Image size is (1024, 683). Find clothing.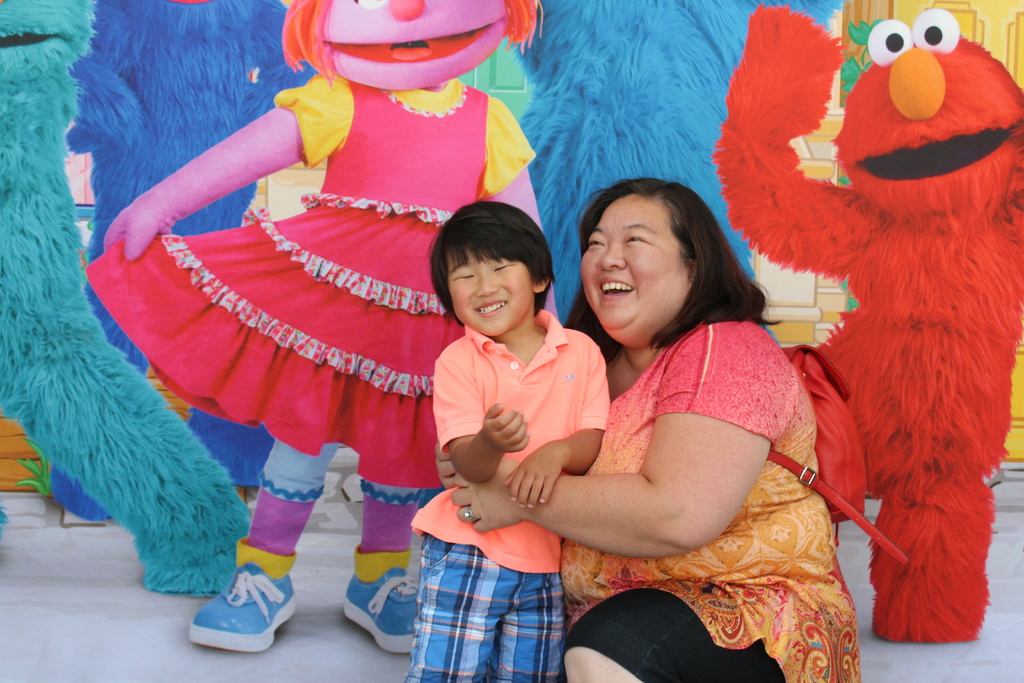
403:308:611:682.
